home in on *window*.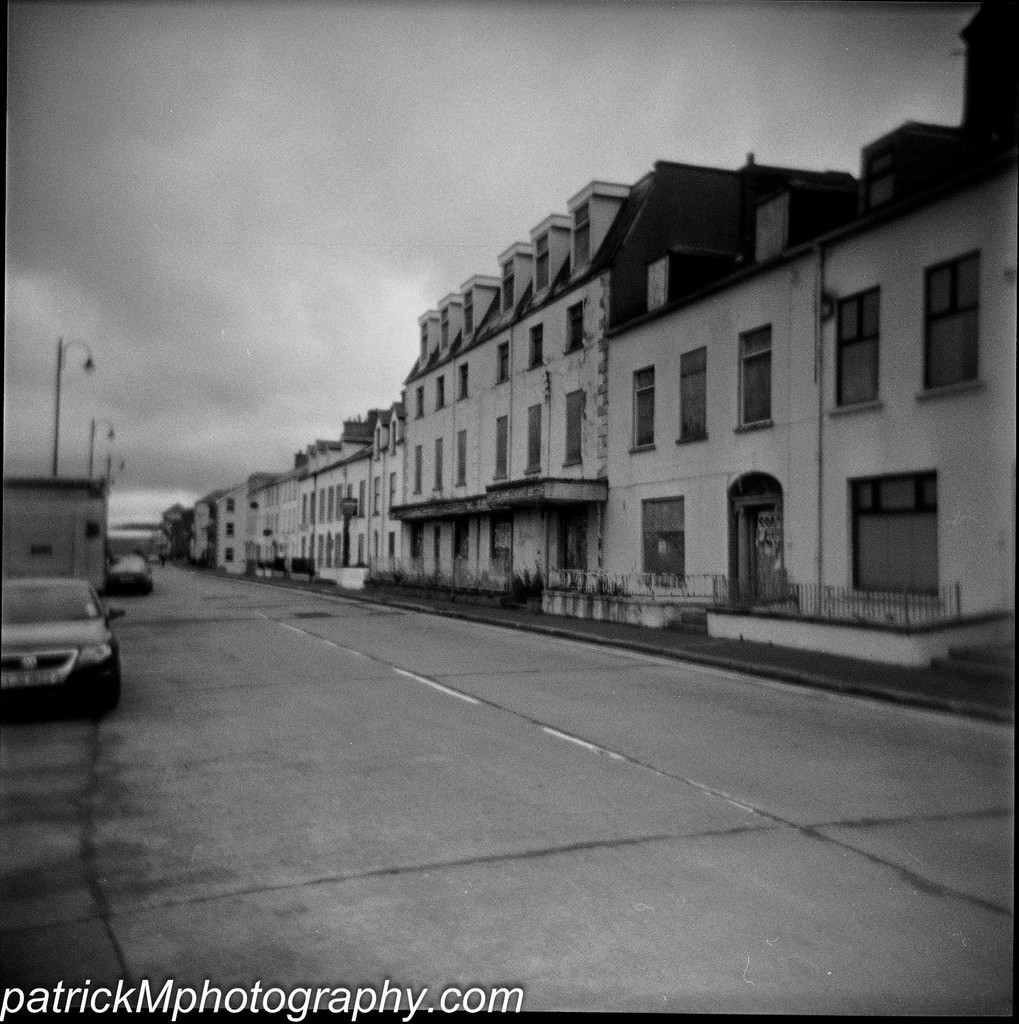
Homed in at pyautogui.locateOnScreen(910, 247, 988, 396).
